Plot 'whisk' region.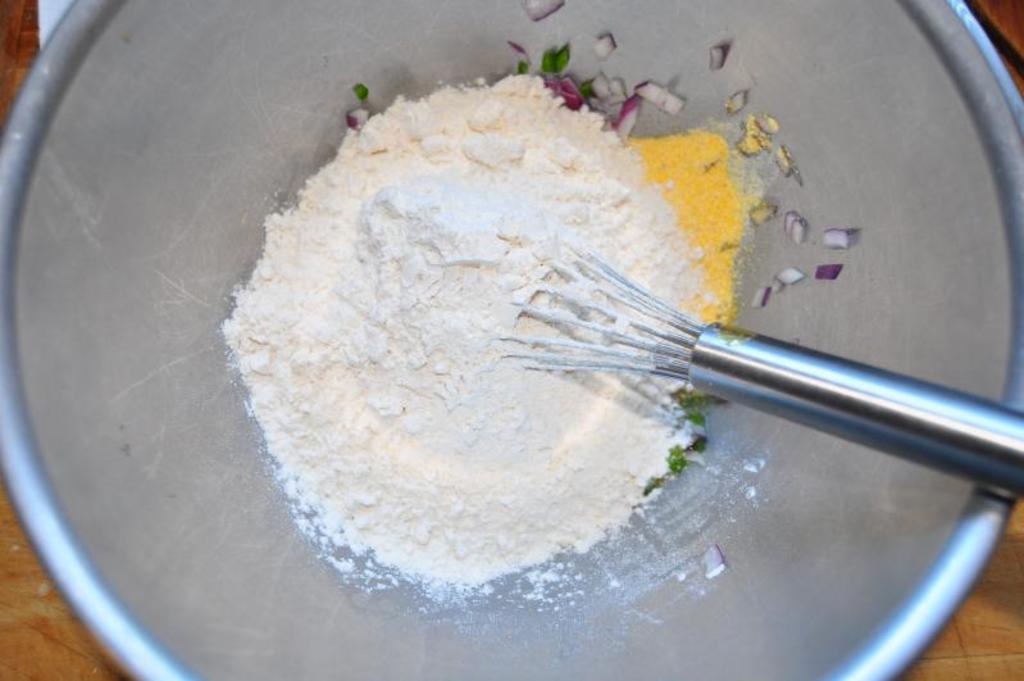
Plotted at pyautogui.locateOnScreen(496, 230, 1023, 503).
